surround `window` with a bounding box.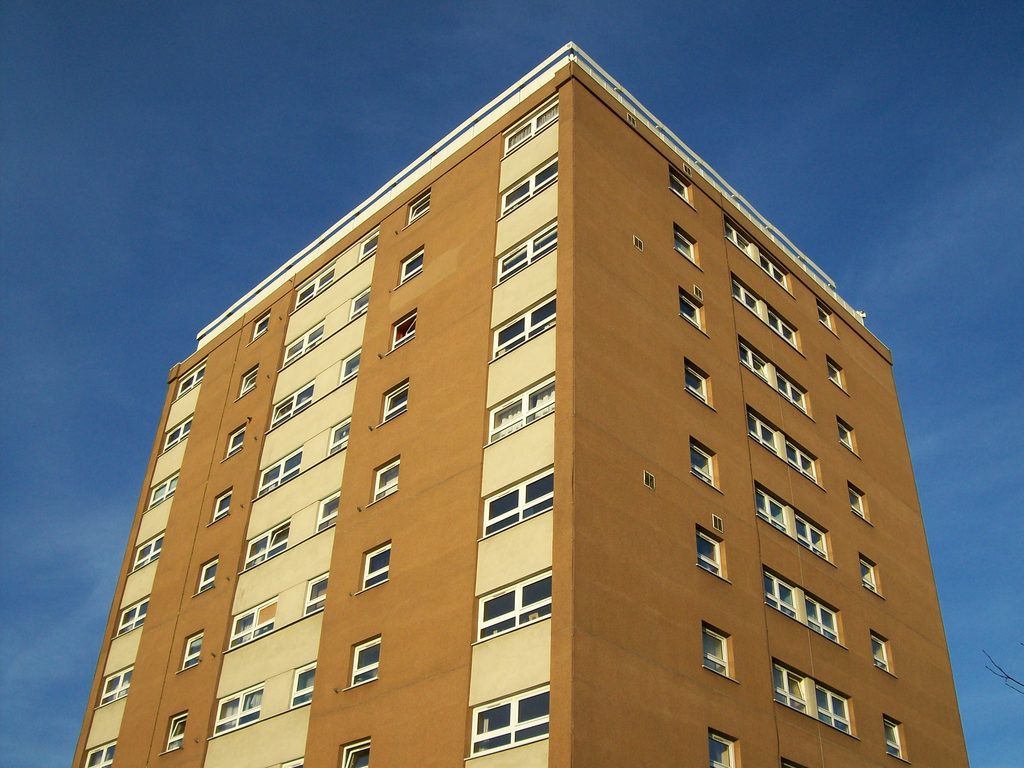
l=870, t=631, r=897, b=678.
